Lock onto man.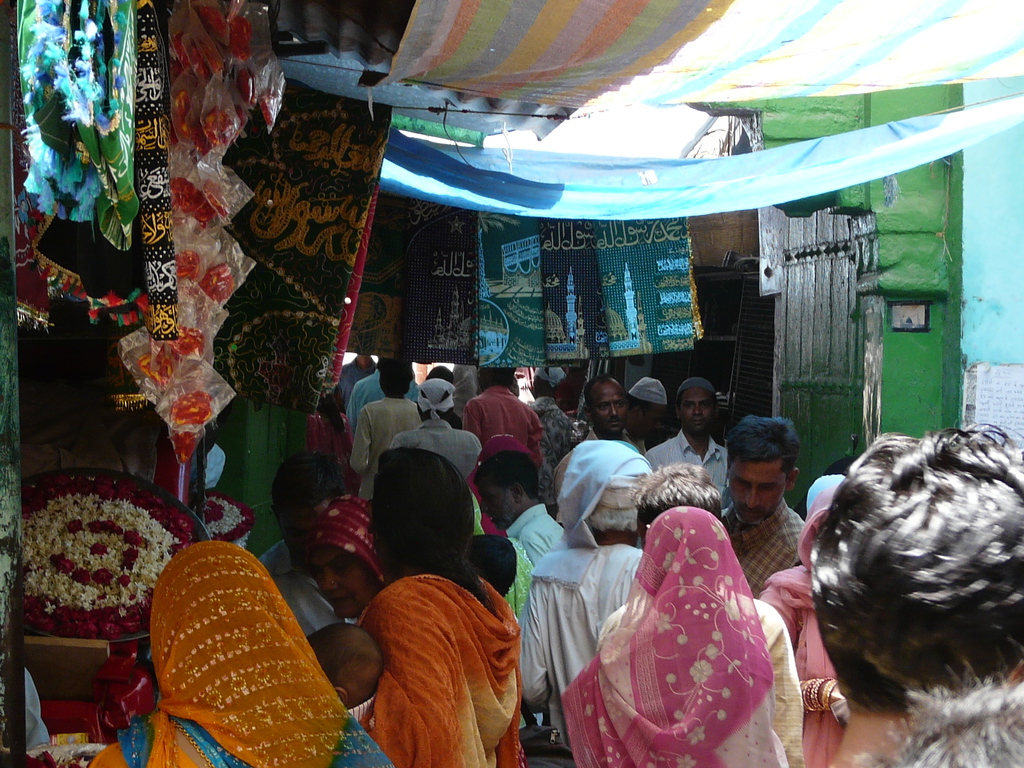
Locked: (555,374,637,488).
